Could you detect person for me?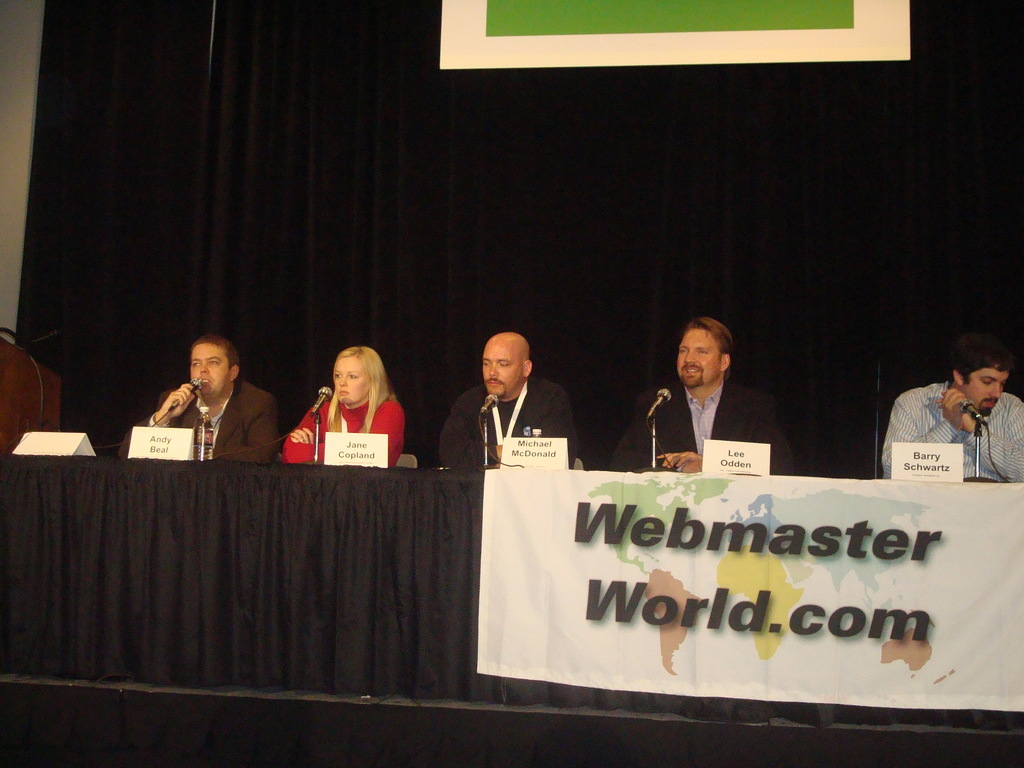
Detection result: 609:319:792:474.
